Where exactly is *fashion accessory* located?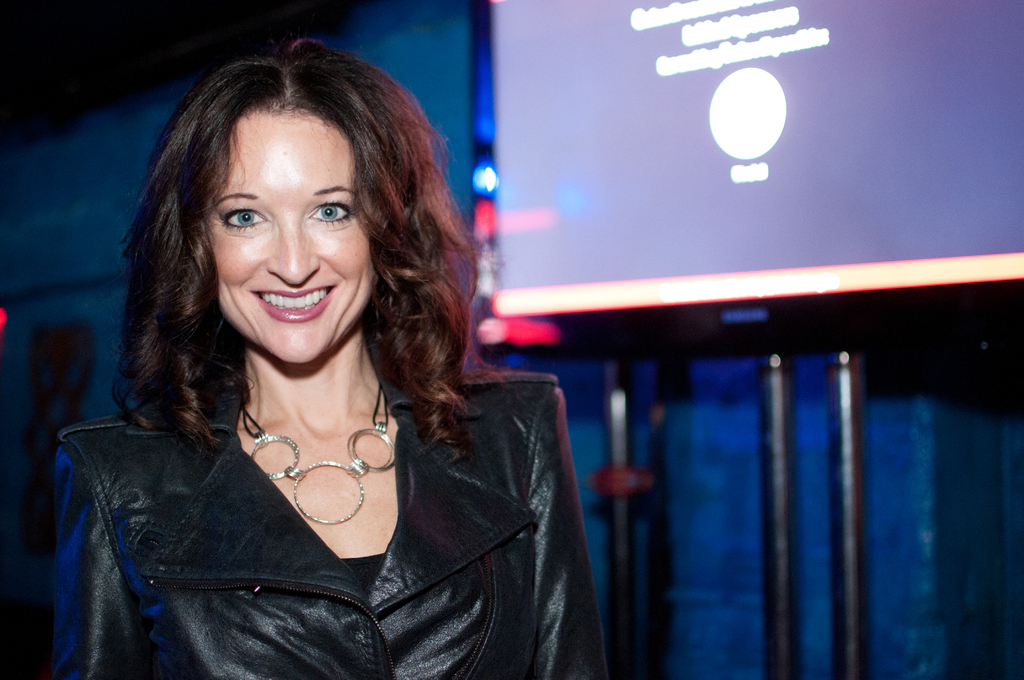
Its bounding box is pyautogui.locateOnScreen(240, 385, 401, 526).
